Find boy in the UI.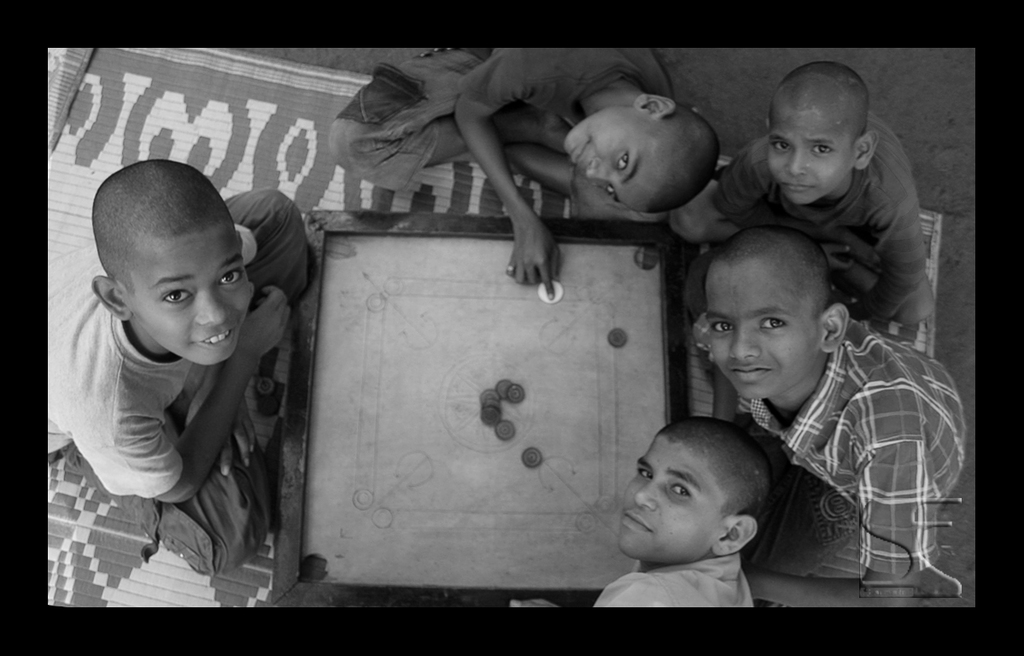
UI element at box=[701, 220, 965, 577].
